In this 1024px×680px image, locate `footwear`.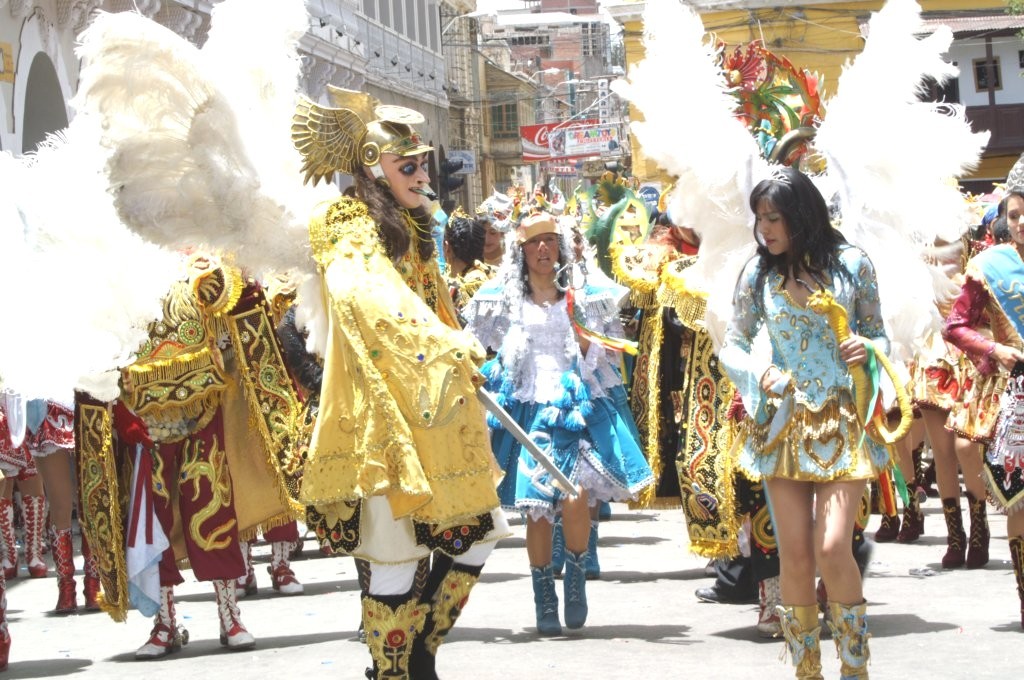
Bounding box: pyautogui.locateOnScreen(871, 485, 906, 547).
